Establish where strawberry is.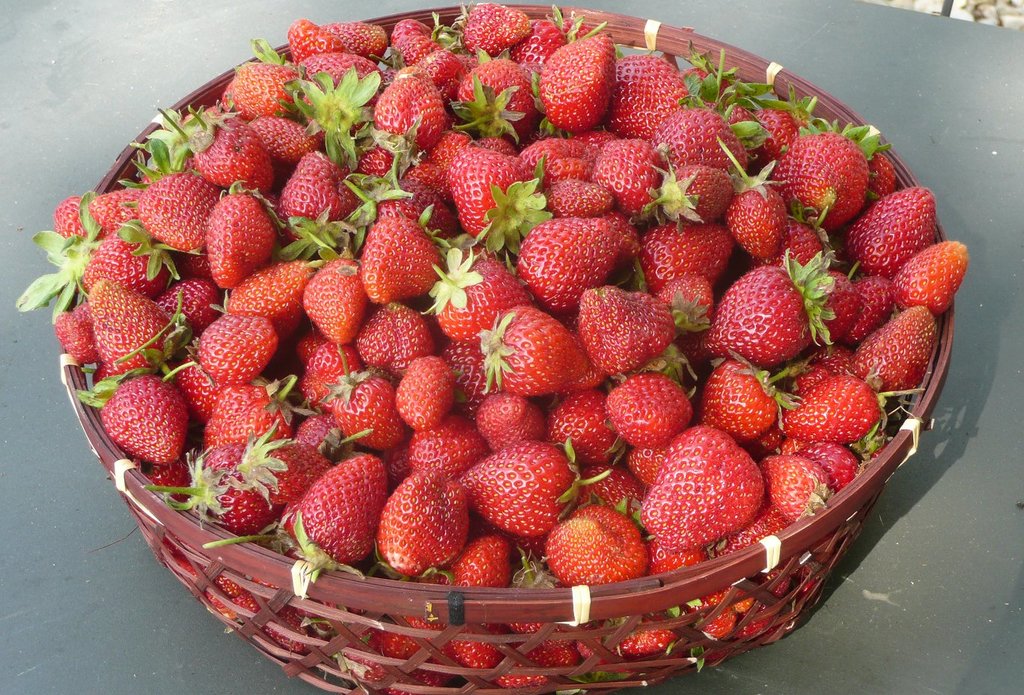
Established at x1=87 y1=179 x2=143 y2=227.
